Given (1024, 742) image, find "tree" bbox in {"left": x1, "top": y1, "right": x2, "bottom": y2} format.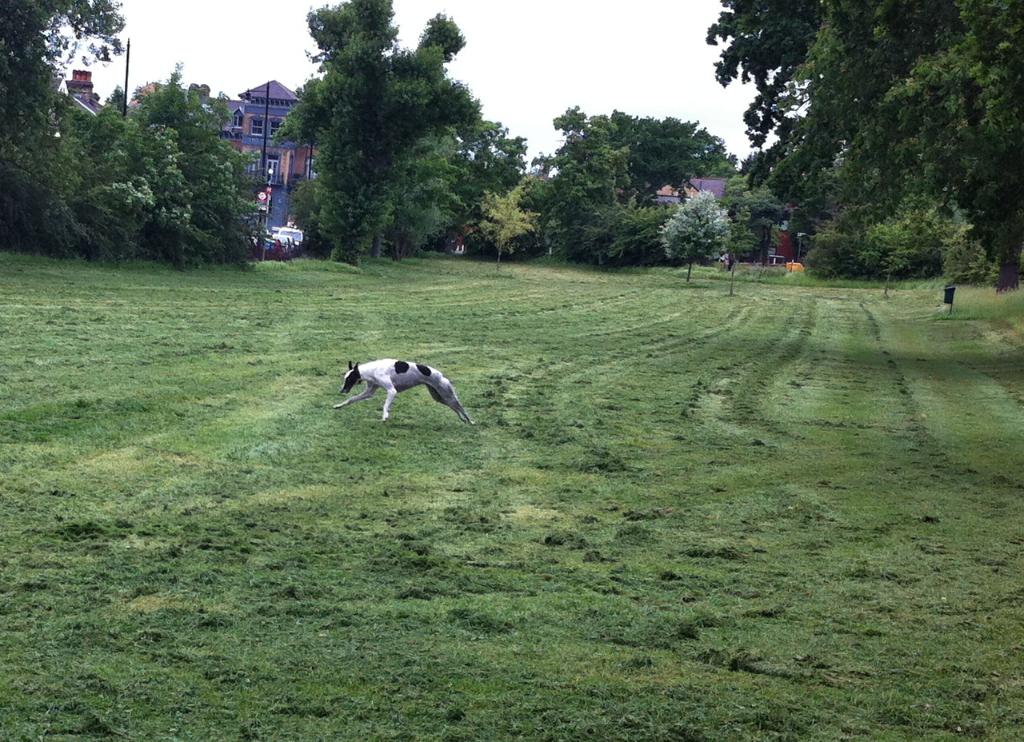
{"left": 709, "top": 26, "right": 1011, "bottom": 310}.
